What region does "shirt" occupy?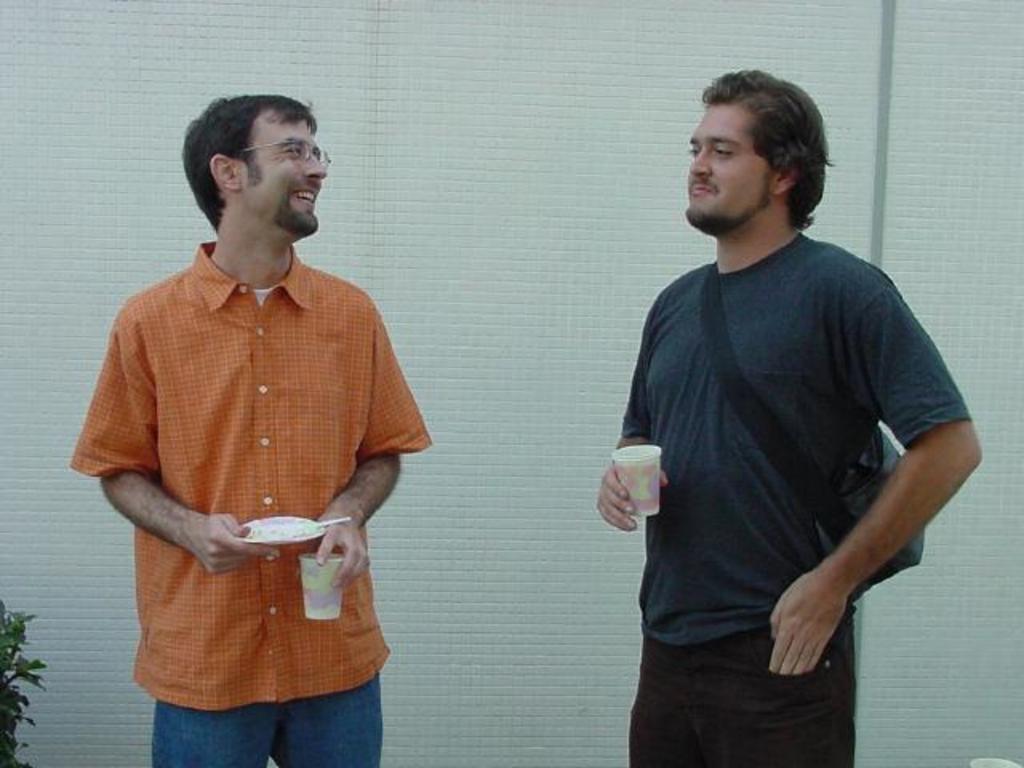
rect(94, 218, 411, 680).
